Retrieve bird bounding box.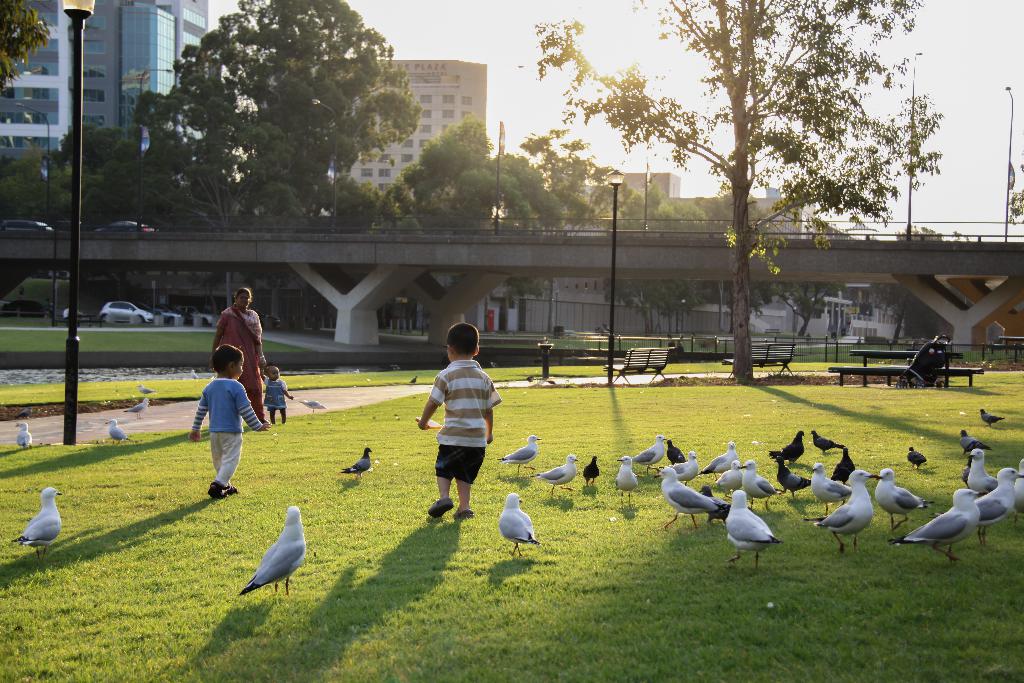
Bounding box: {"x1": 8, "y1": 486, "x2": 65, "y2": 568}.
